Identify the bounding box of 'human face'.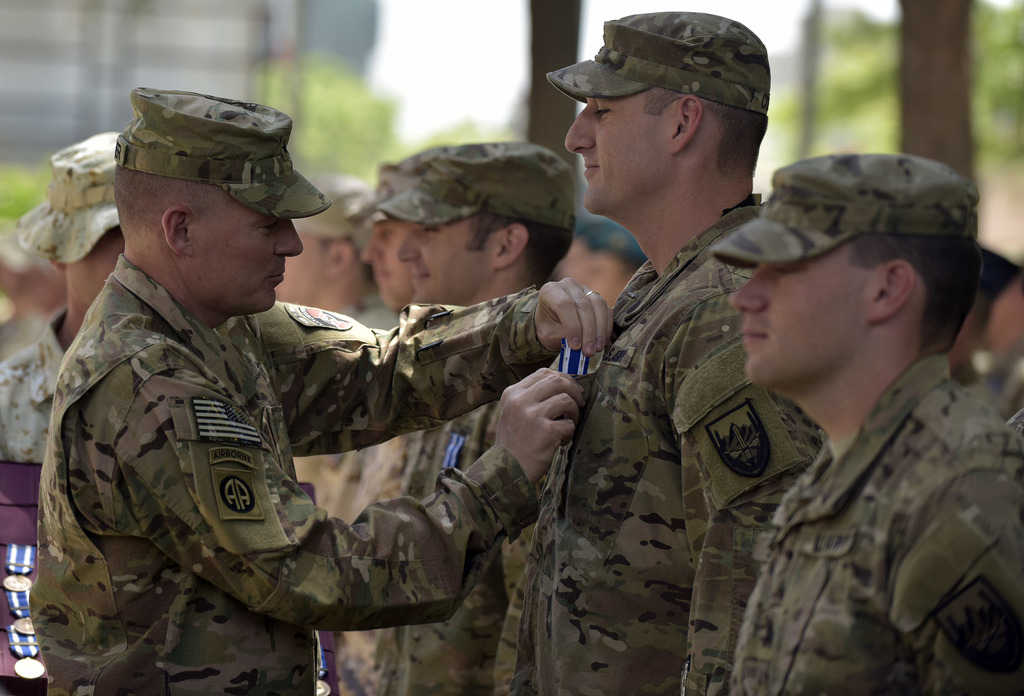
(x1=399, y1=219, x2=493, y2=308).
